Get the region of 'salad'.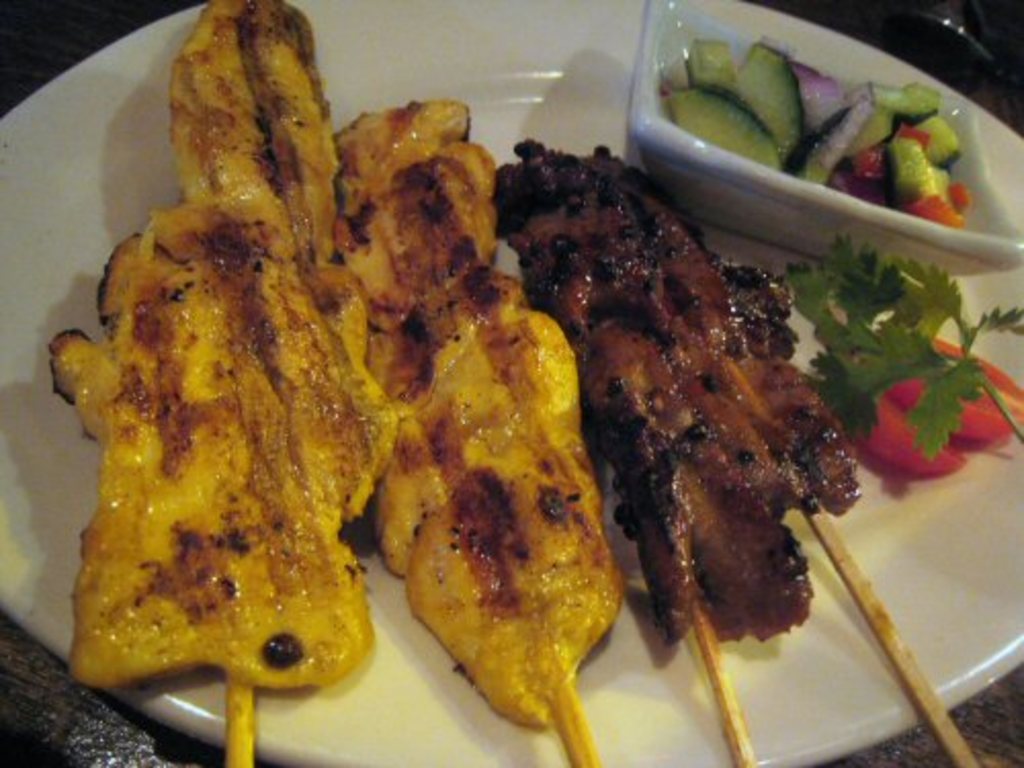
(657,27,975,236).
